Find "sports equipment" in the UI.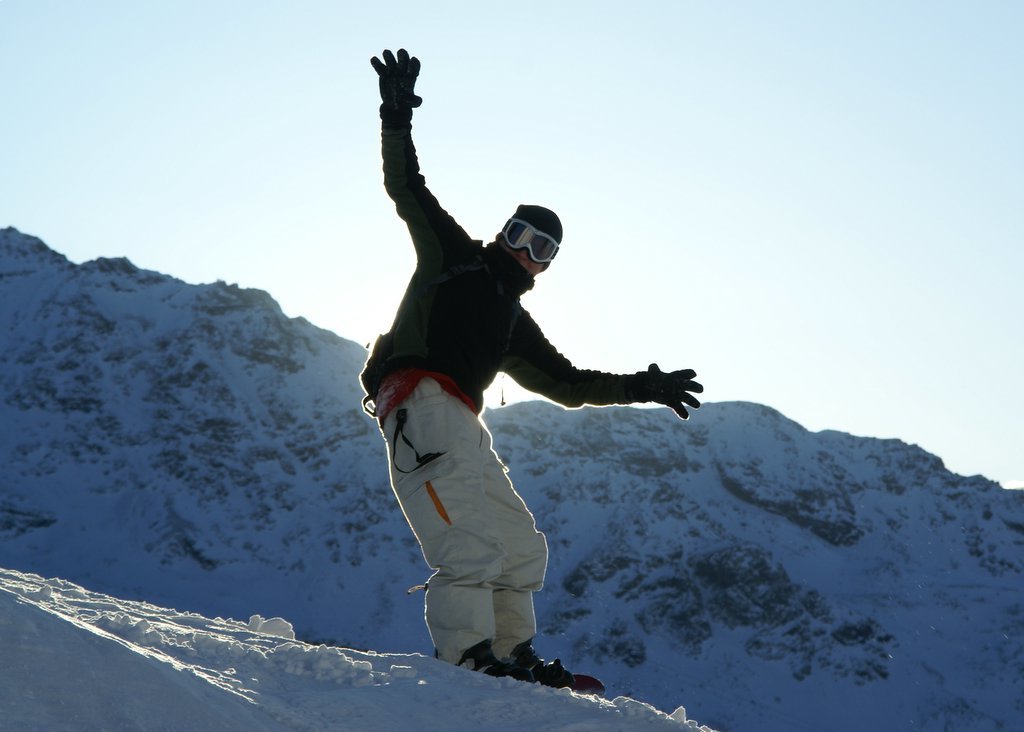
UI element at x1=499 y1=206 x2=563 y2=264.
